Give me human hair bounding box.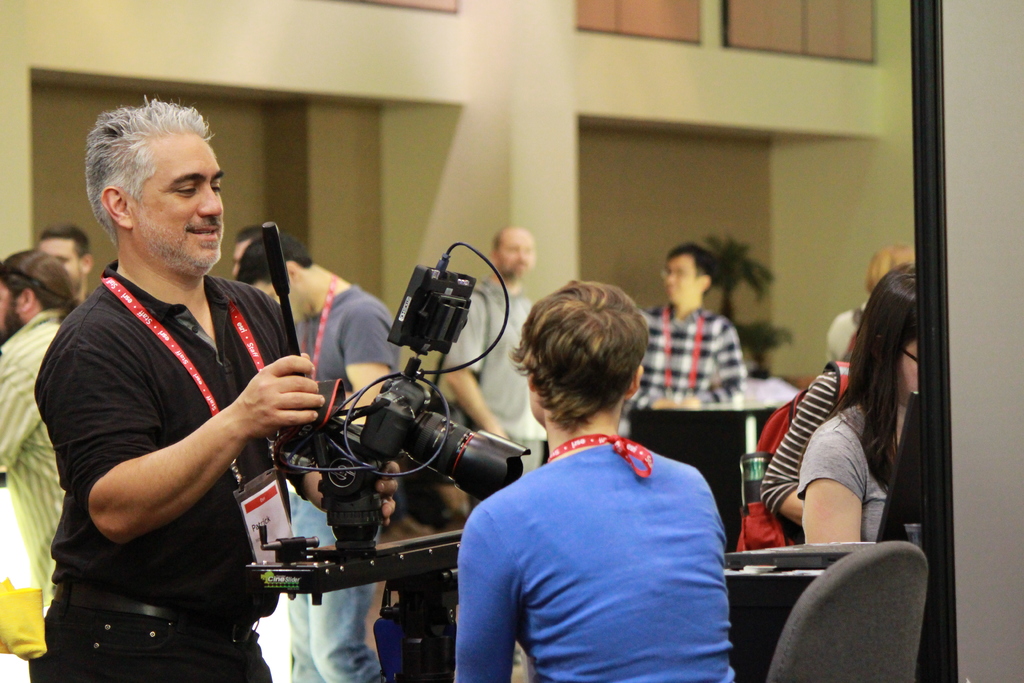
region(796, 267, 918, 497).
